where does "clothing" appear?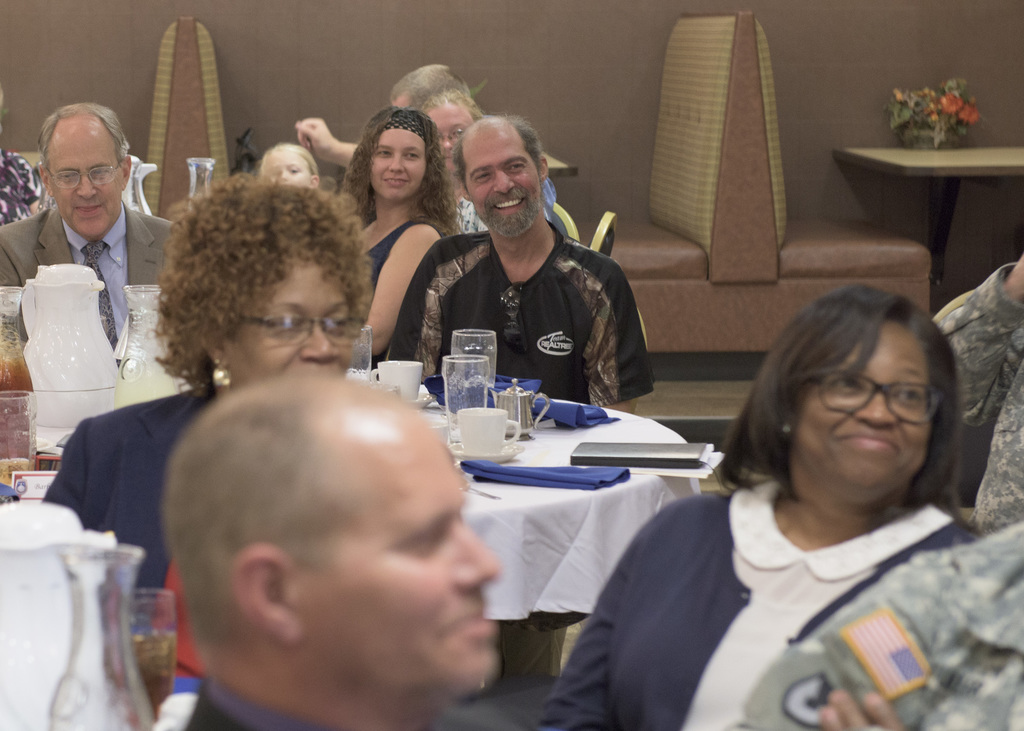
Appears at (left=364, top=221, right=449, bottom=296).
